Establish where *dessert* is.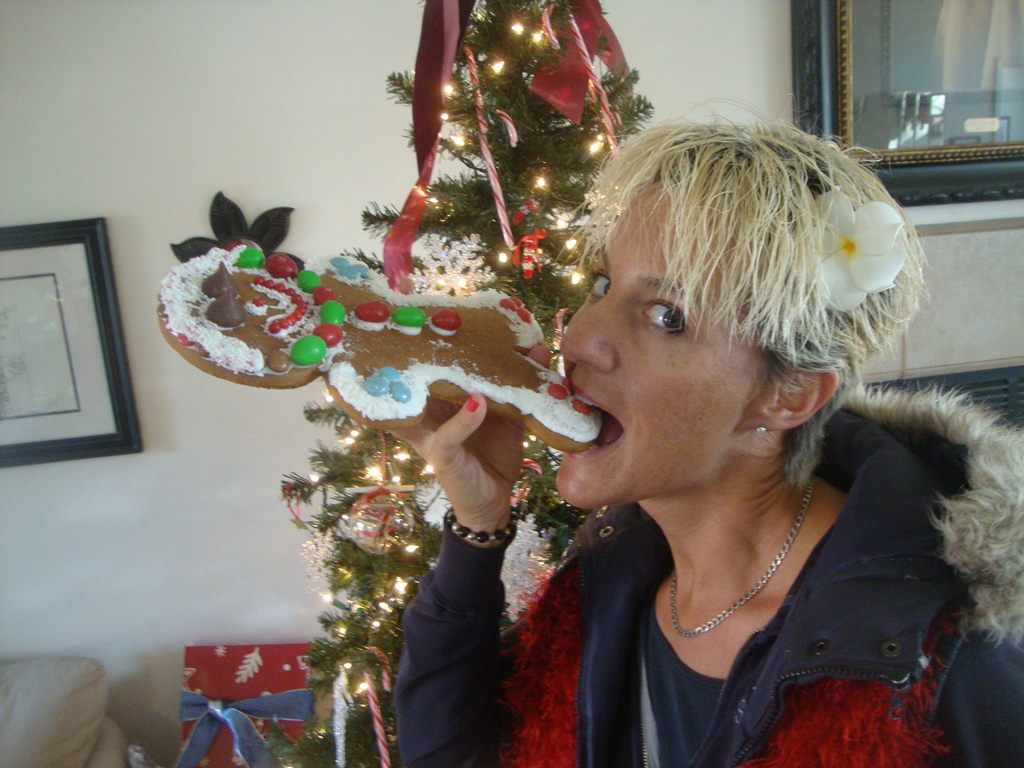
Established at region(225, 259, 602, 438).
